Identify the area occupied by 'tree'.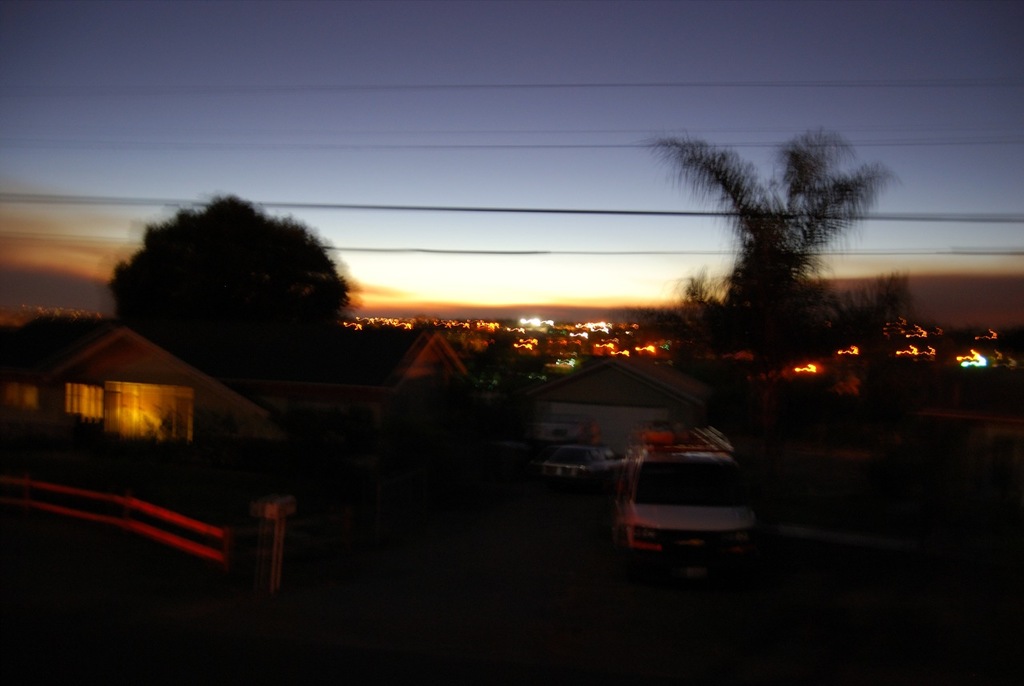
Area: <region>0, 312, 110, 358</region>.
